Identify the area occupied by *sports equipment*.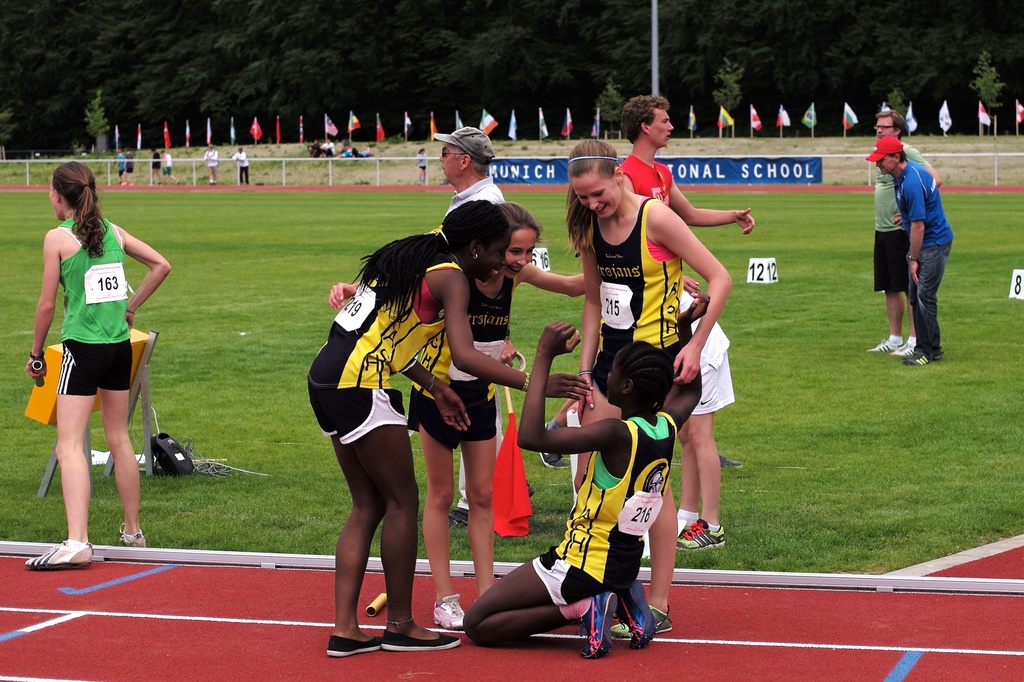
Area: BBox(325, 636, 378, 657).
